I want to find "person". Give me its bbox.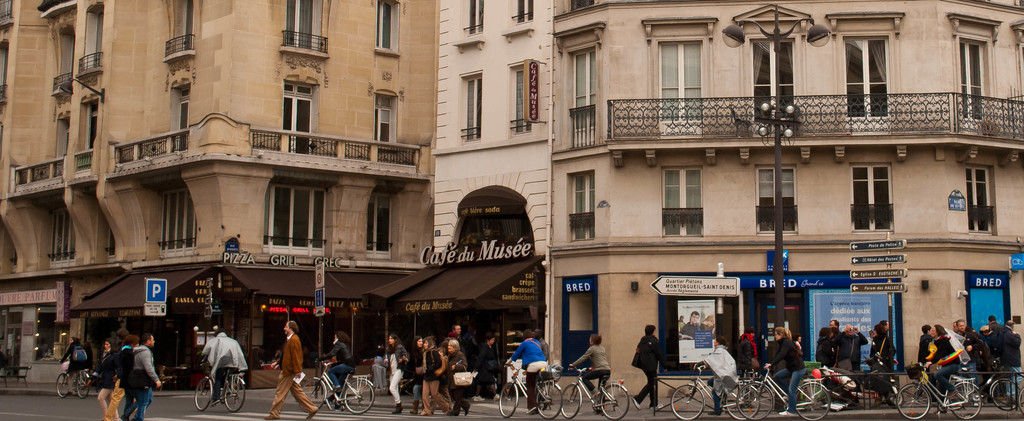
rect(108, 339, 131, 420).
